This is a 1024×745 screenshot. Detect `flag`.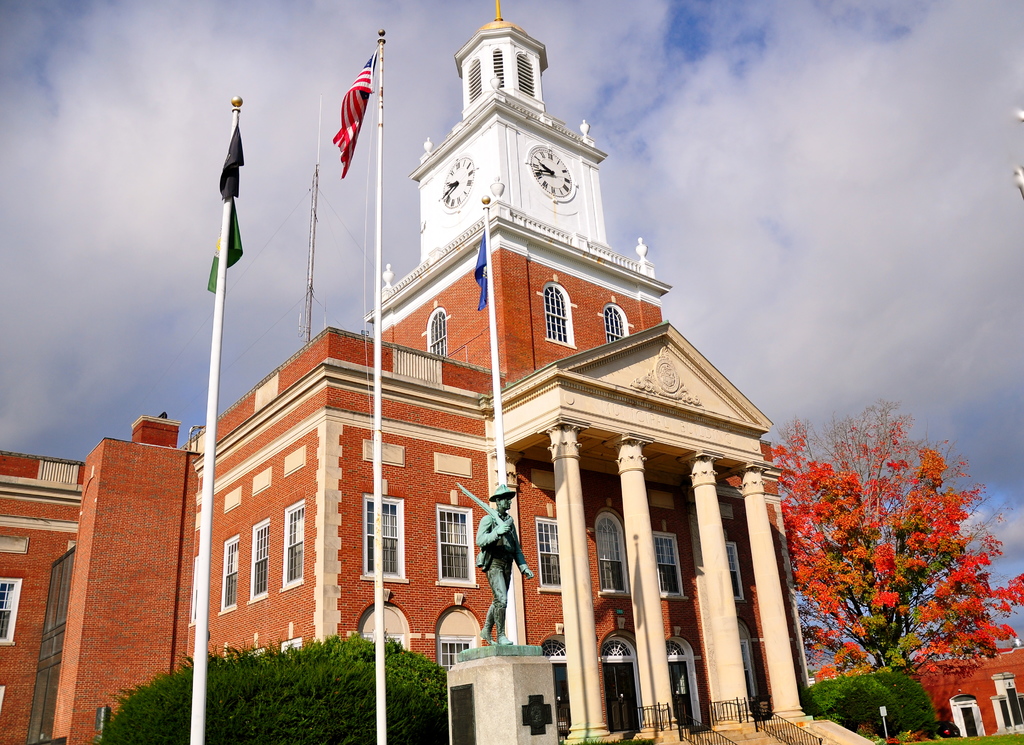
bbox(211, 122, 247, 300).
